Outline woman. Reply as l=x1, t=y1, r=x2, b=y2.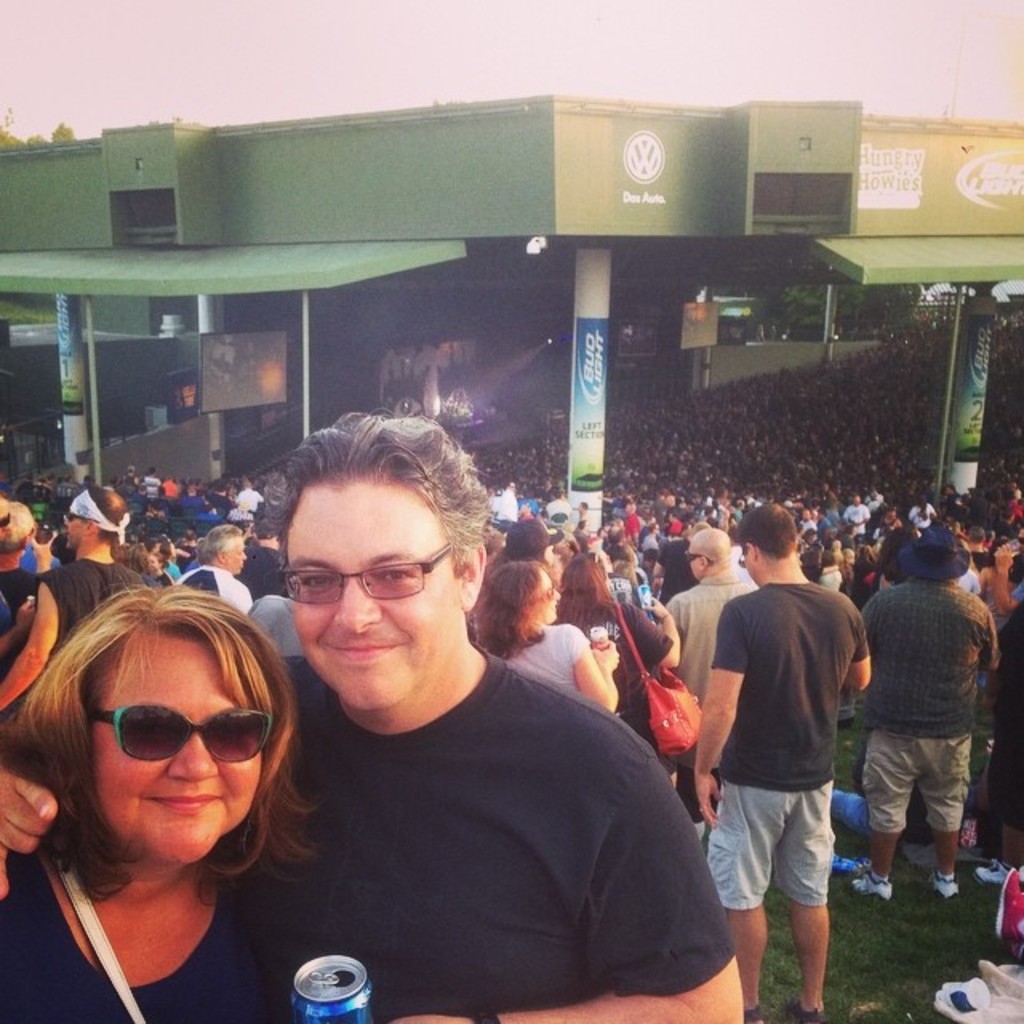
l=0, t=555, r=370, b=1010.
